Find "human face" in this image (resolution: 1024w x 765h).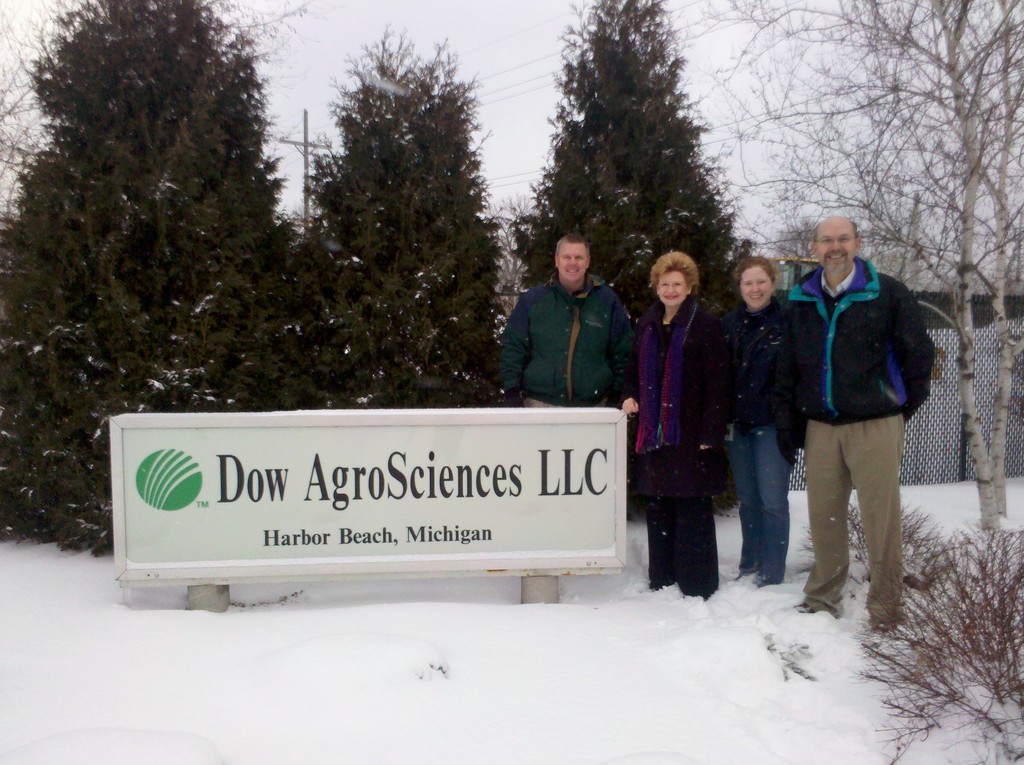
[814,217,860,277].
